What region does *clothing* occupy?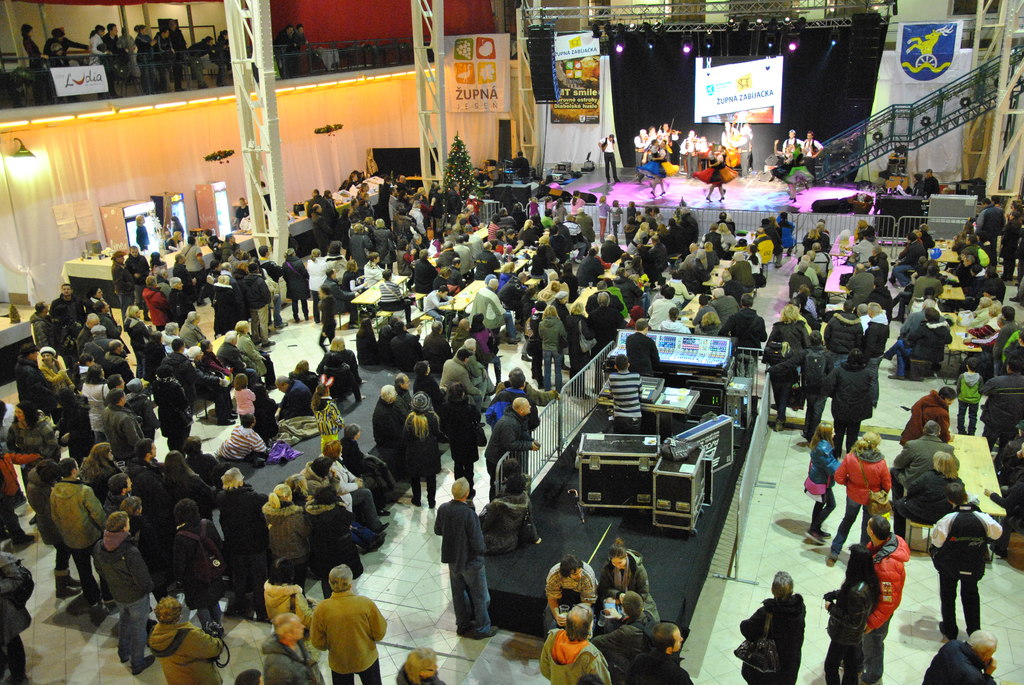
pyautogui.locateOnScreen(721, 593, 794, 684).
